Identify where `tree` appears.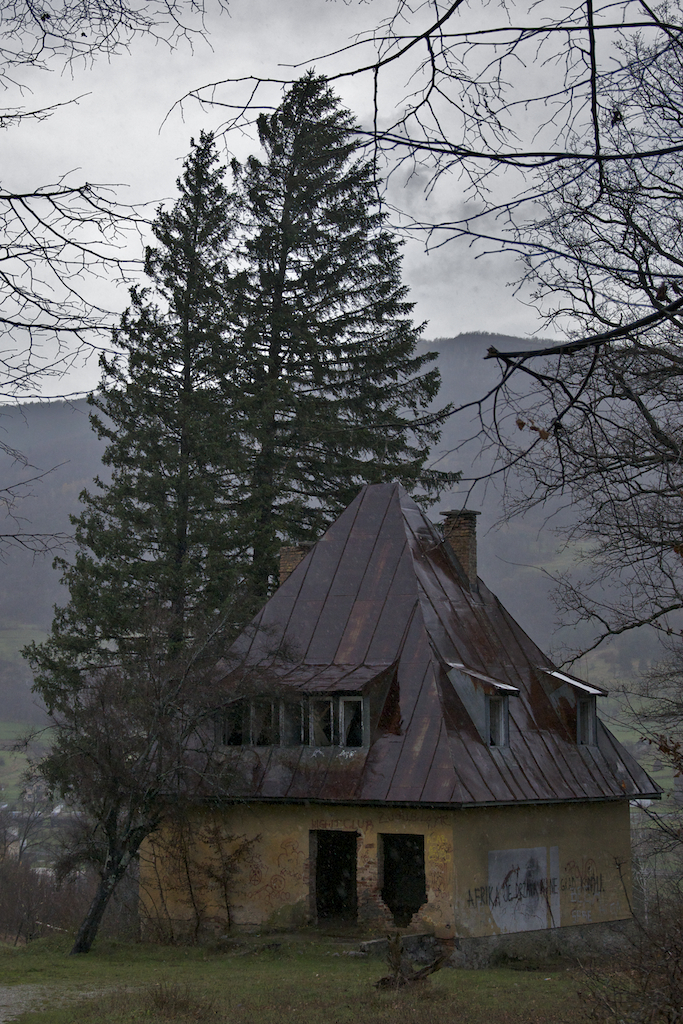
Appears at <box>0,0,240,543</box>.
